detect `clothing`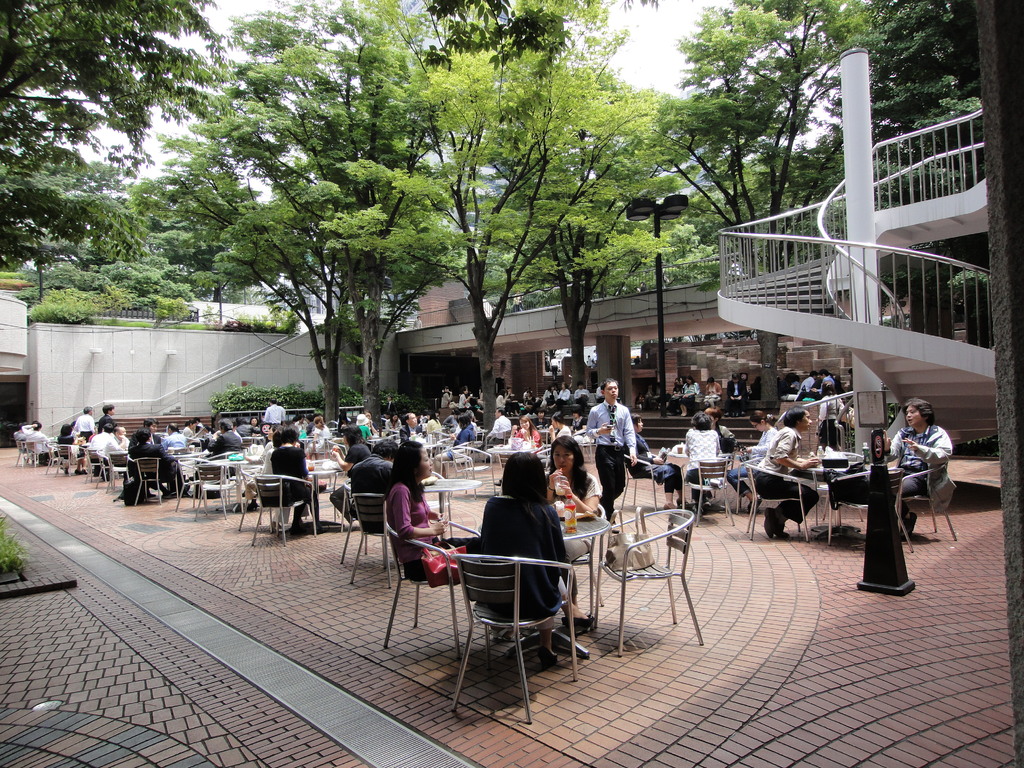
<bbox>750, 426, 820, 527</bbox>
